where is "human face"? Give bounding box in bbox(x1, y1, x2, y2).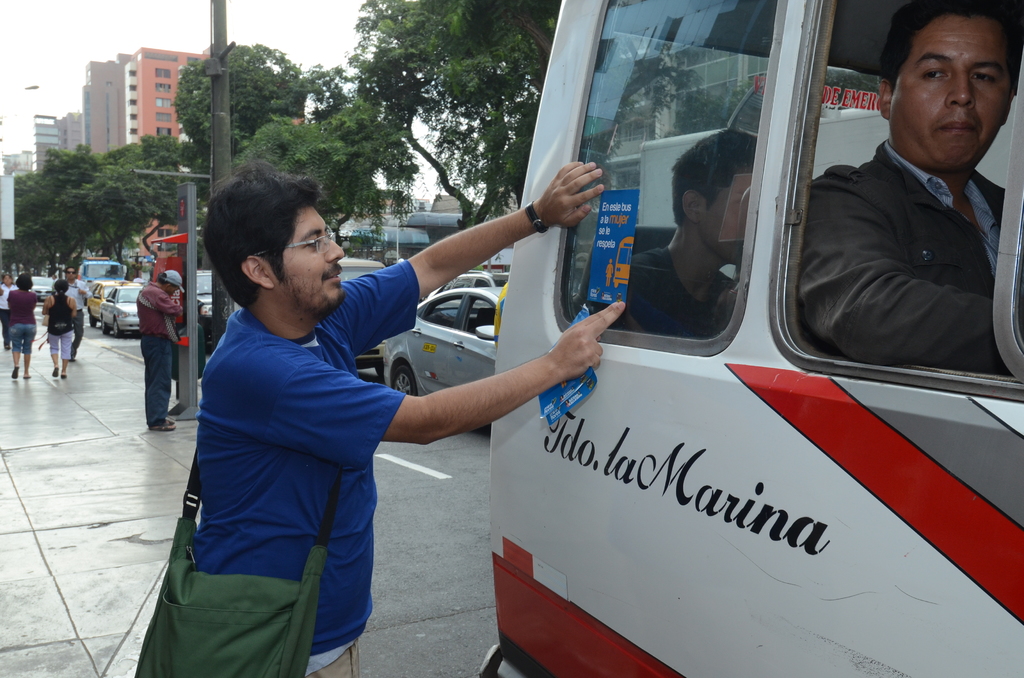
bbox(893, 17, 1016, 175).
